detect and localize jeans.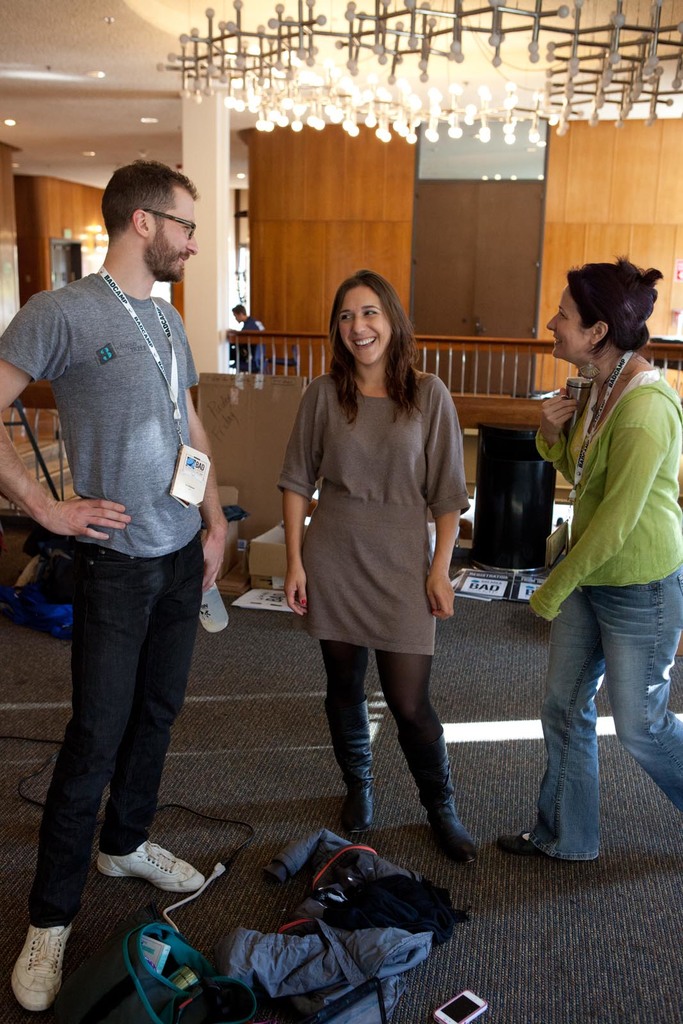
Localized at (529,574,667,876).
